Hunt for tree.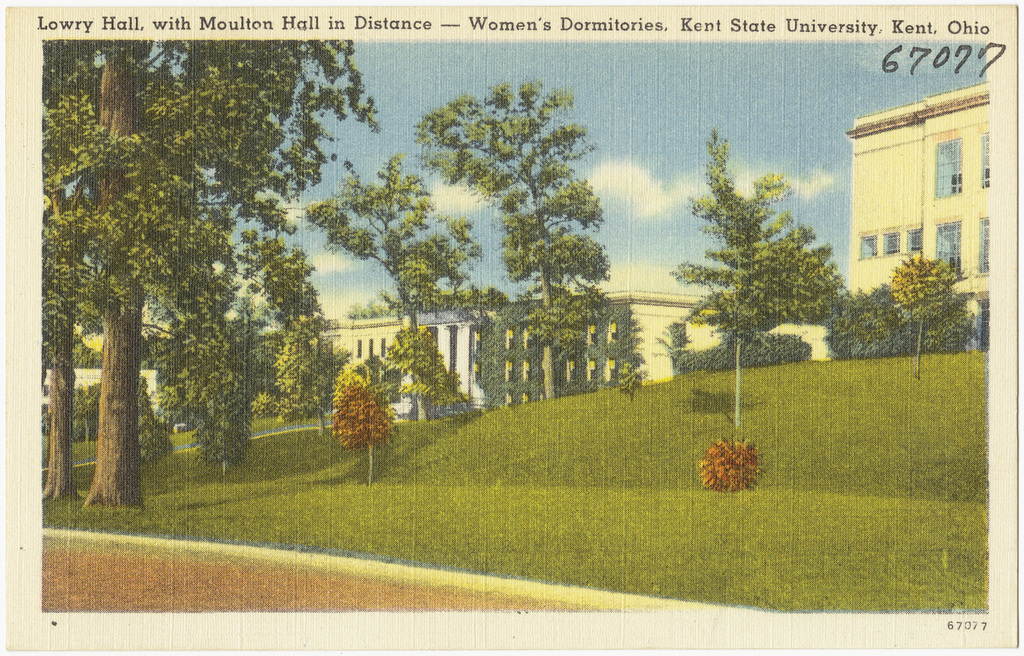
Hunted down at 651 324 692 375.
